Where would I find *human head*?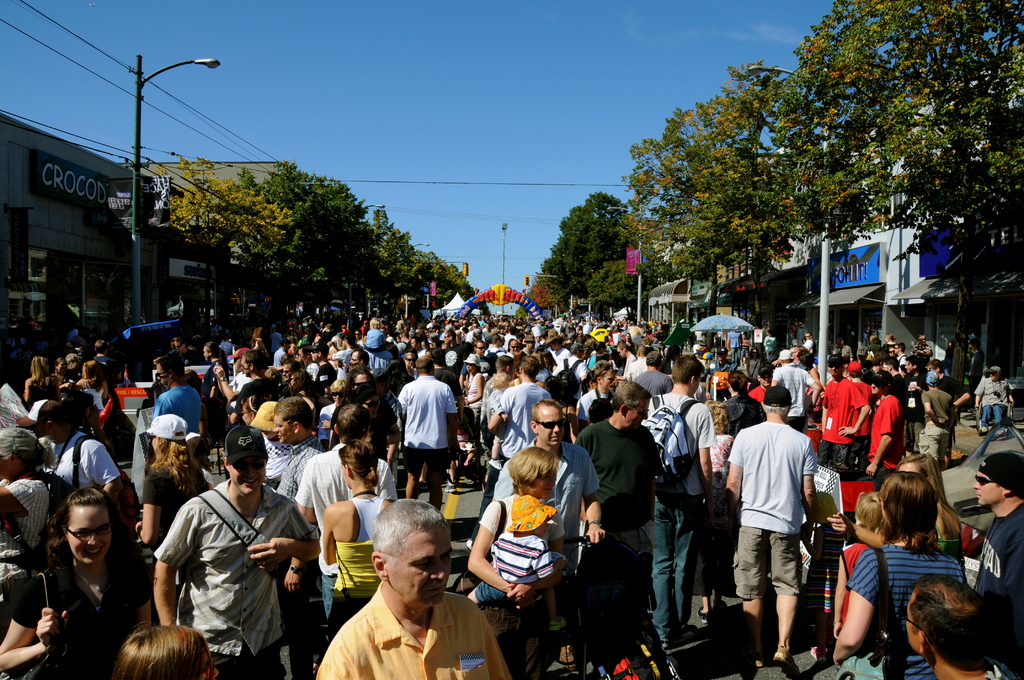
At crop(971, 451, 1023, 508).
